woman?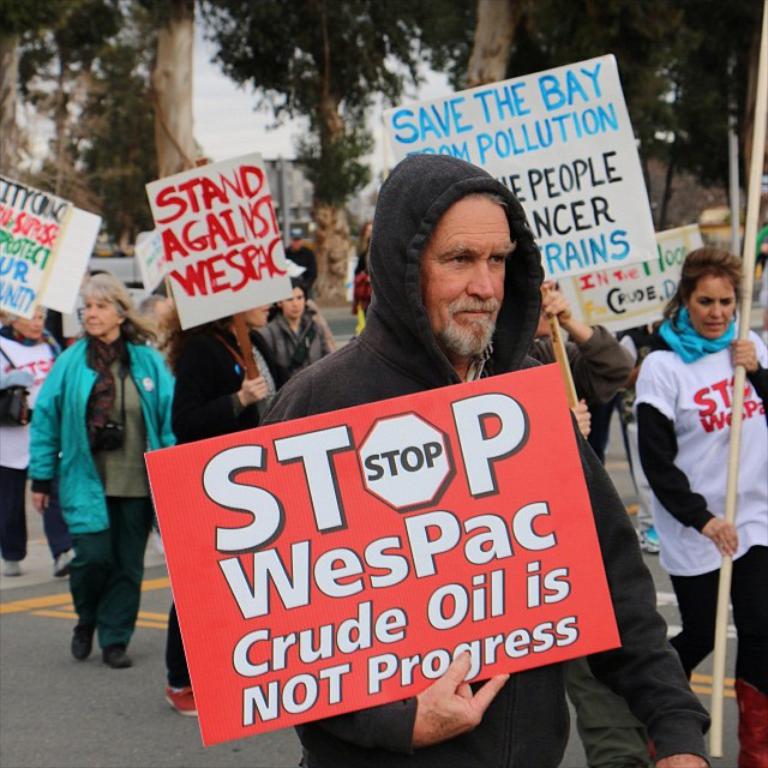
bbox=[628, 241, 767, 767]
